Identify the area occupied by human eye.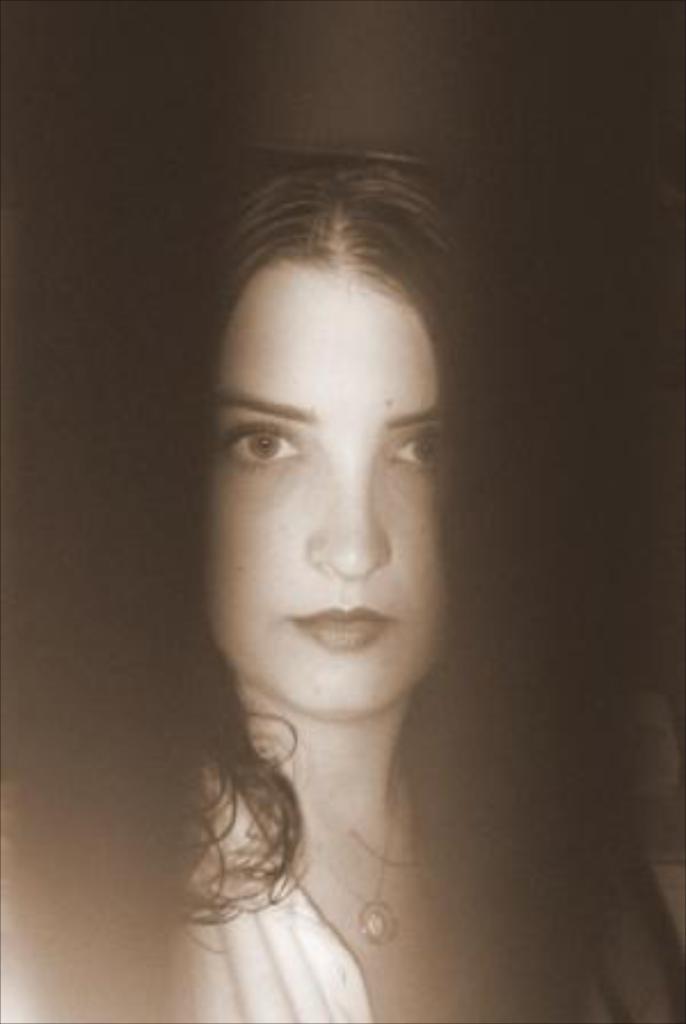
Area: Rect(382, 425, 434, 482).
